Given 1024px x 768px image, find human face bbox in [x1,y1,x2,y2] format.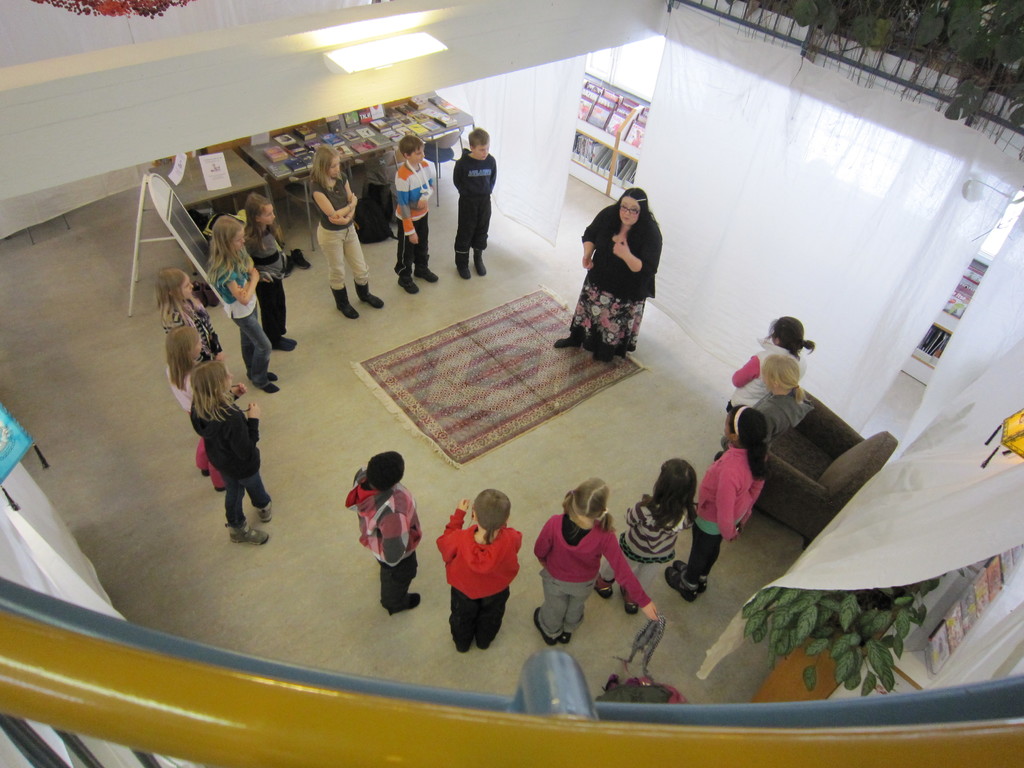
[617,195,643,227].
